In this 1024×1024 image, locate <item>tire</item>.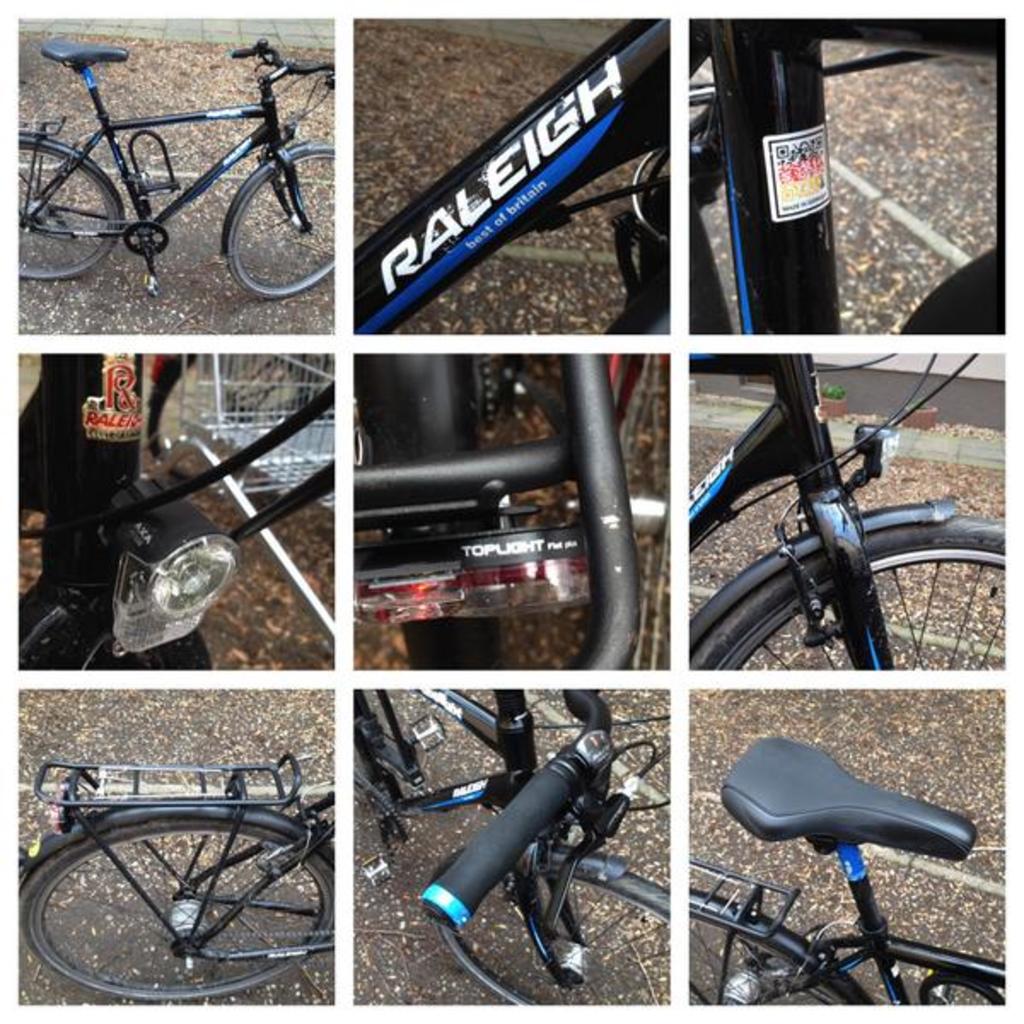
Bounding box: [x1=439, y1=865, x2=674, y2=1007].
